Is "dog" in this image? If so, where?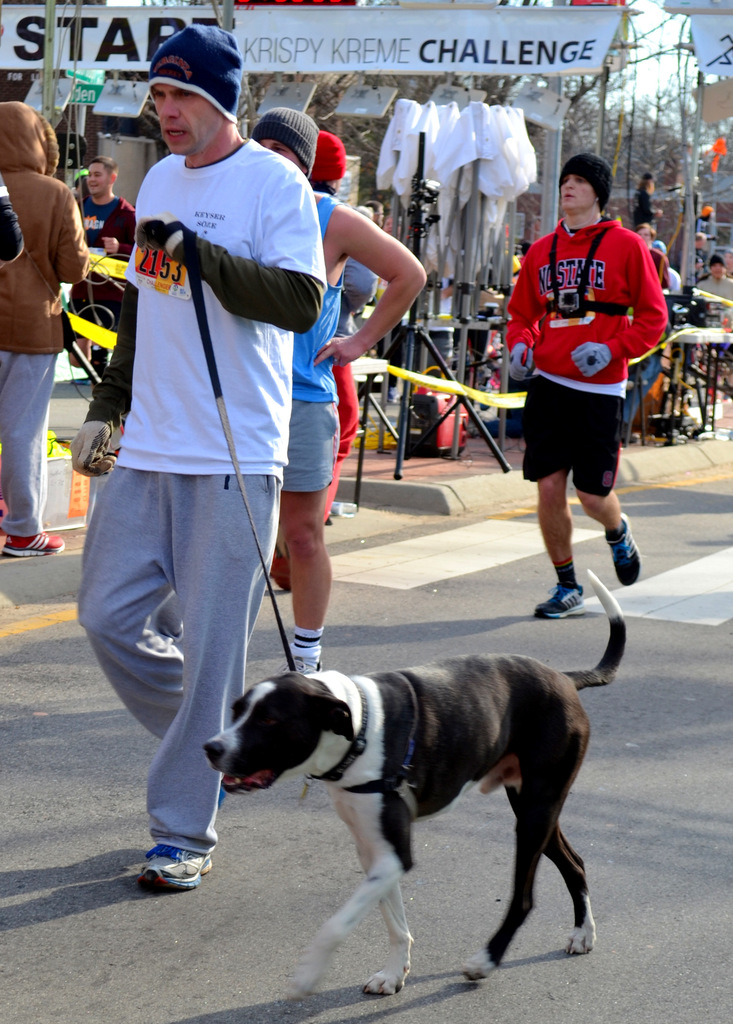
Yes, at box(199, 566, 631, 995).
